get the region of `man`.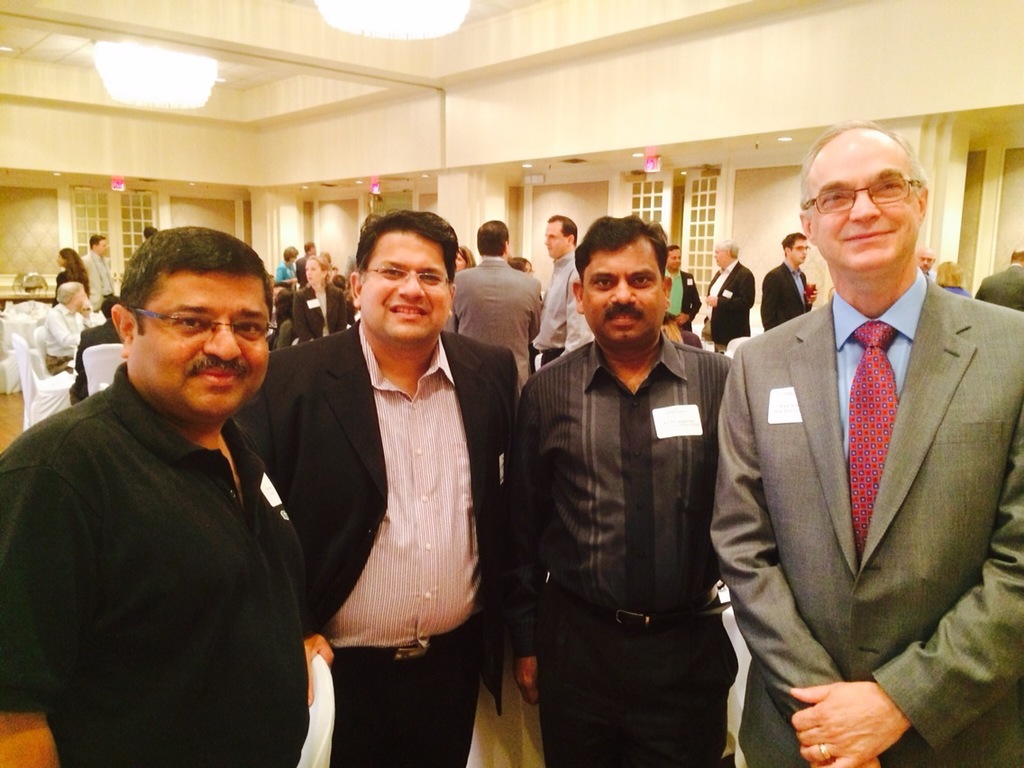
rect(707, 246, 749, 365).
